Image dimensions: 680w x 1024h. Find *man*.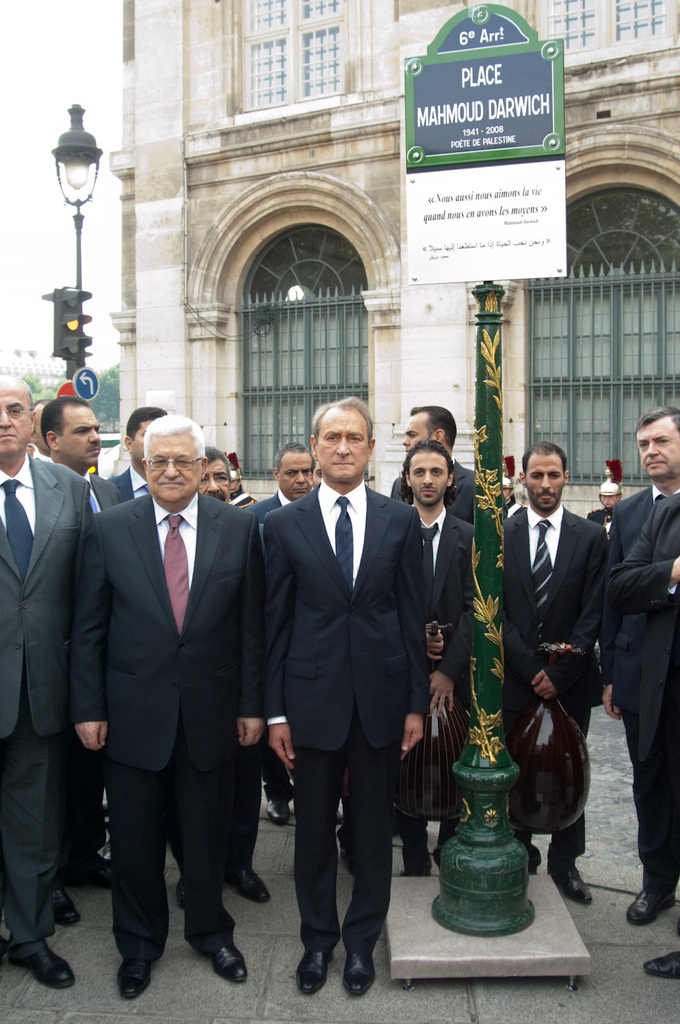
{"x1": 201, "y1": 441, "x2": 234, "y2": 501}.
